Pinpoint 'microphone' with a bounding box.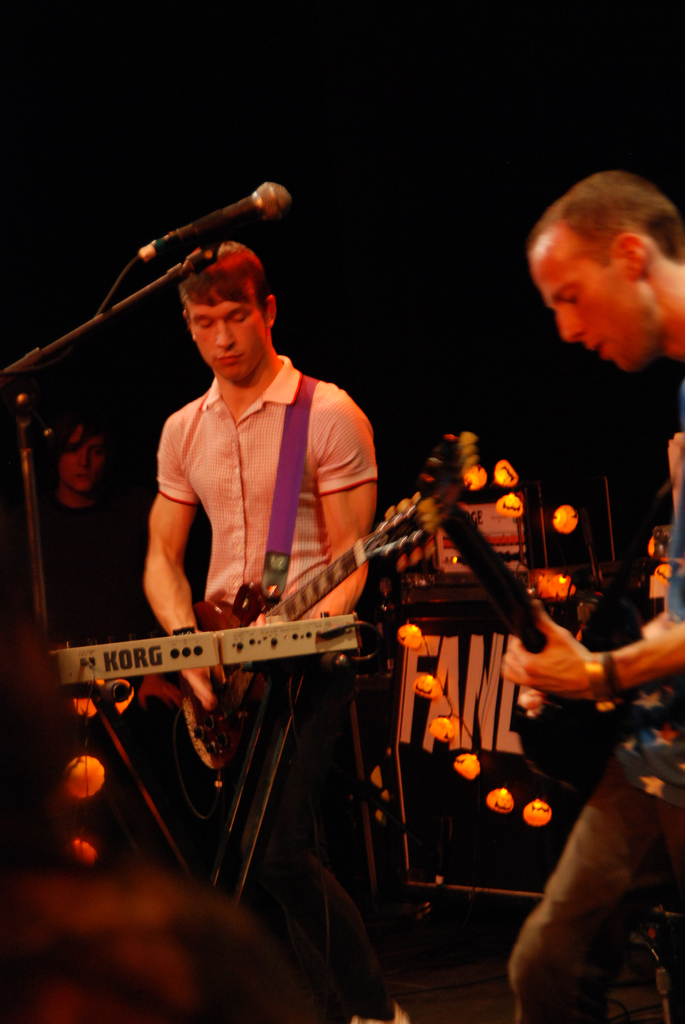
118 180 311 275.
